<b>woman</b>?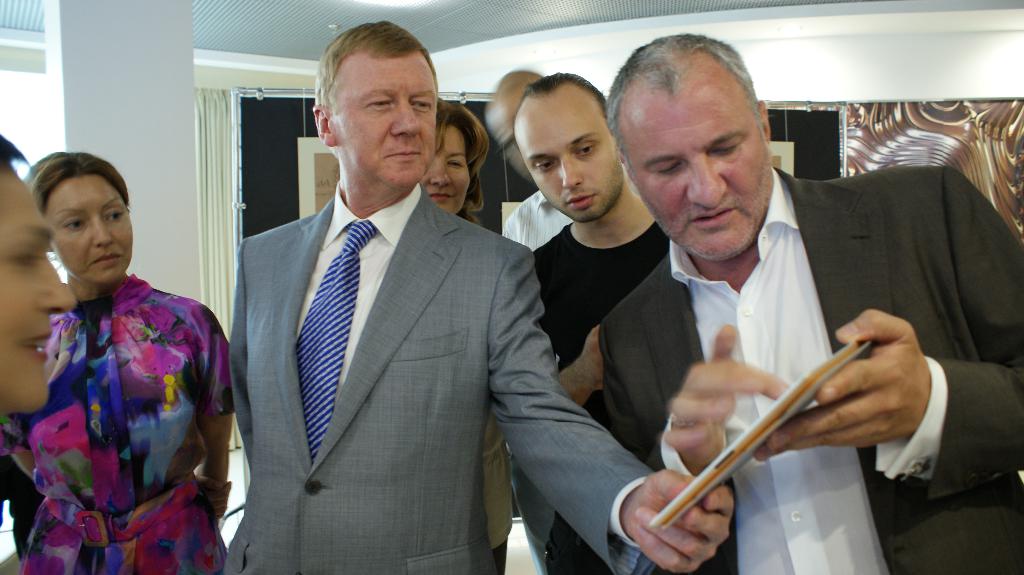
[0, 120, 247, 574]
